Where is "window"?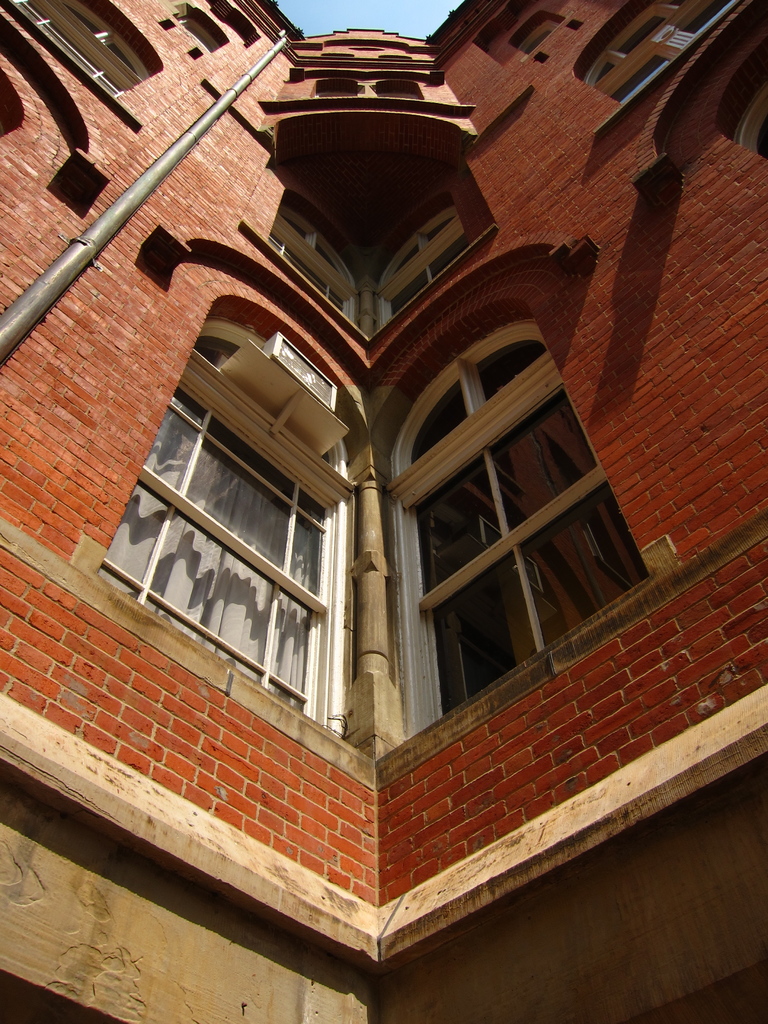
rect(378, 152, 509, 344).
